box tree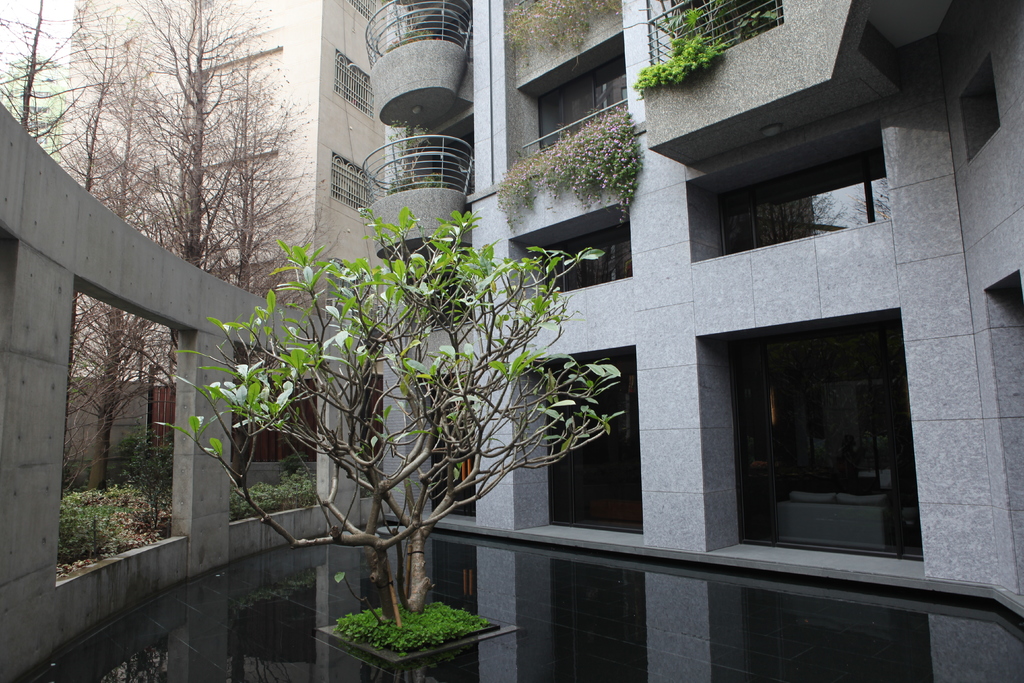
[left=171, top=0, right=314, bottom=309]
